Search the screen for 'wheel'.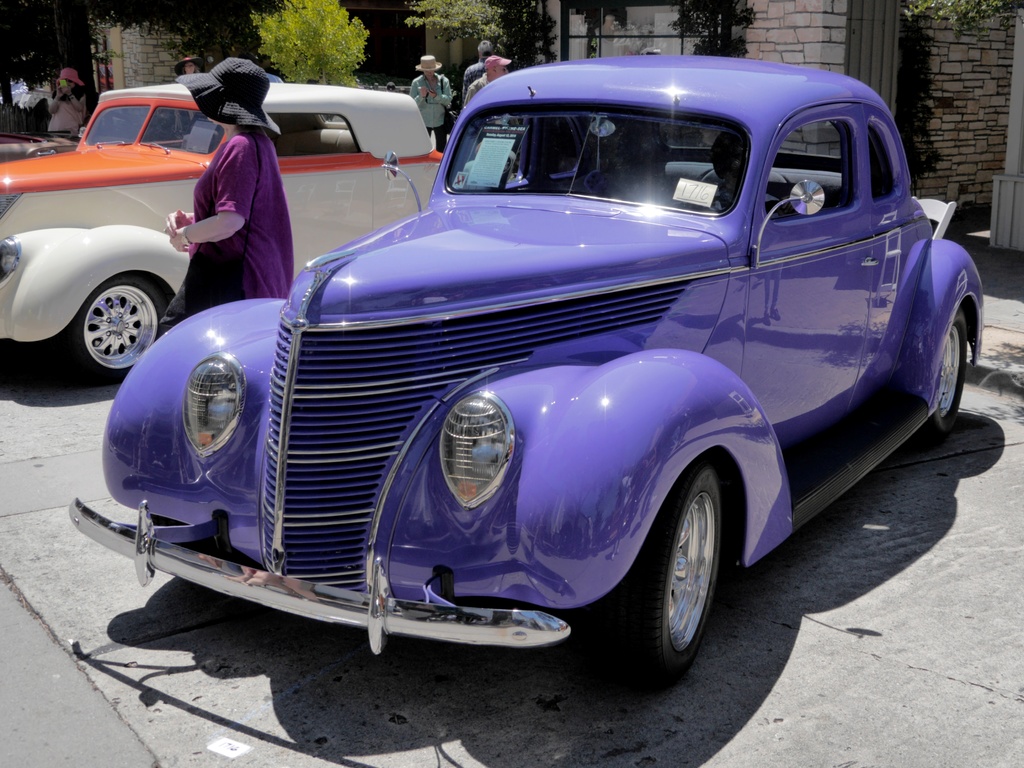
Found at [x1=614, y1=474, x2=739, y2=673].
